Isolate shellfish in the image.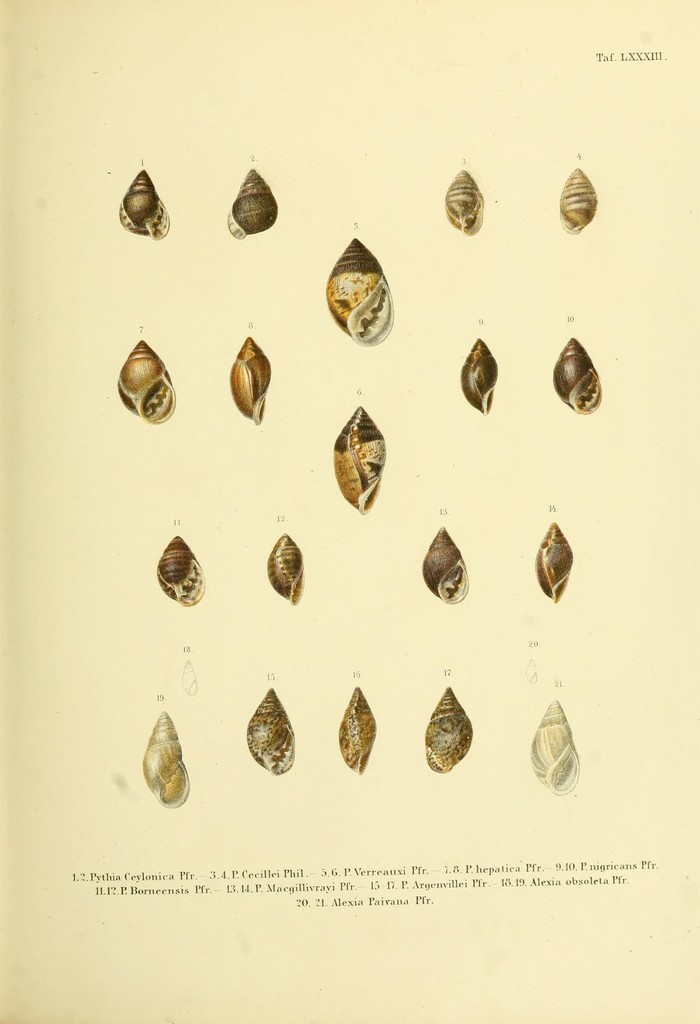
Isolated region: crop(422, 685, 470, 772).
